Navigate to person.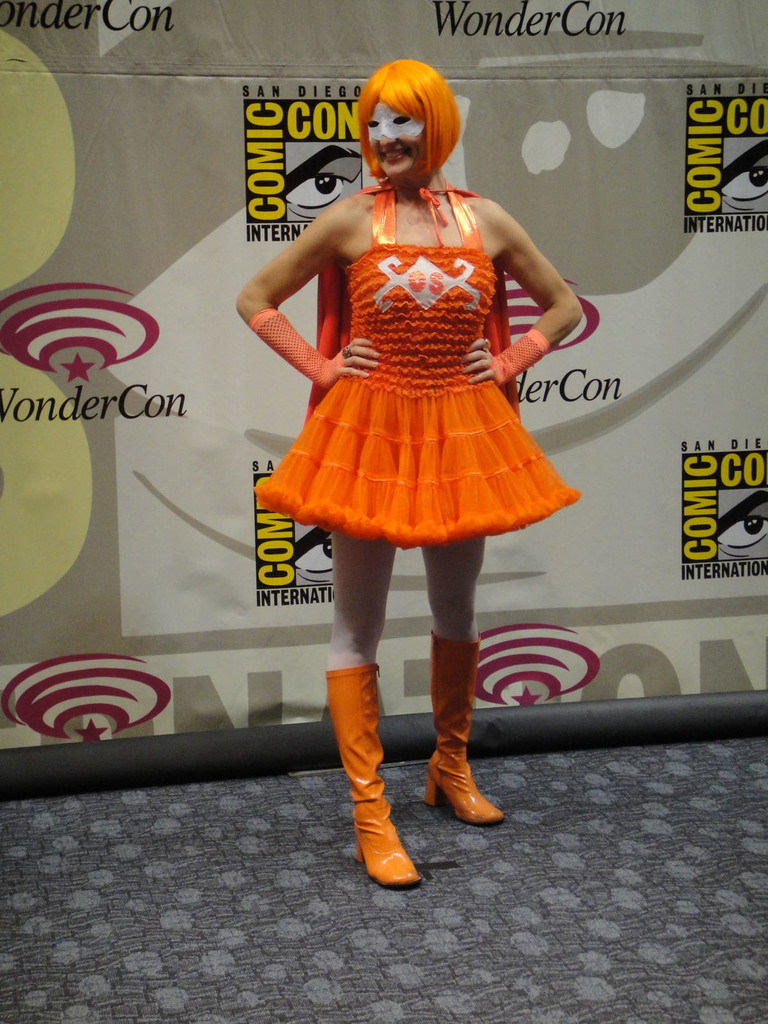
Navigation target: [715, 491, 767, 561].
